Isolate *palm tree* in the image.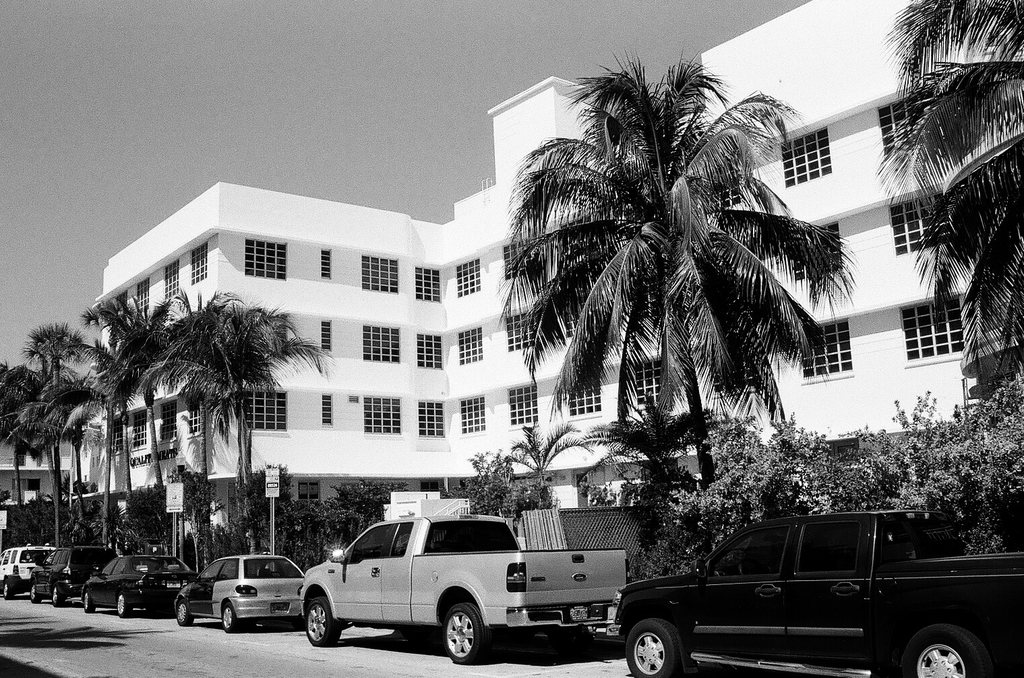
Isolated region: (495,44,860,510).
